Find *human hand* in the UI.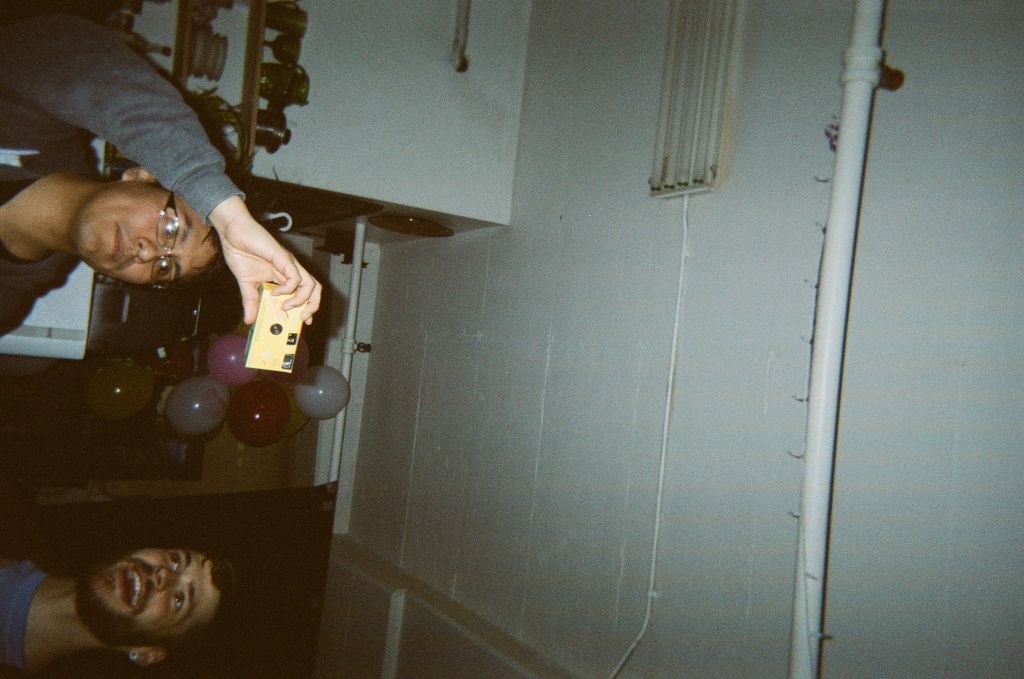
UI element at 180,184,299,348.
